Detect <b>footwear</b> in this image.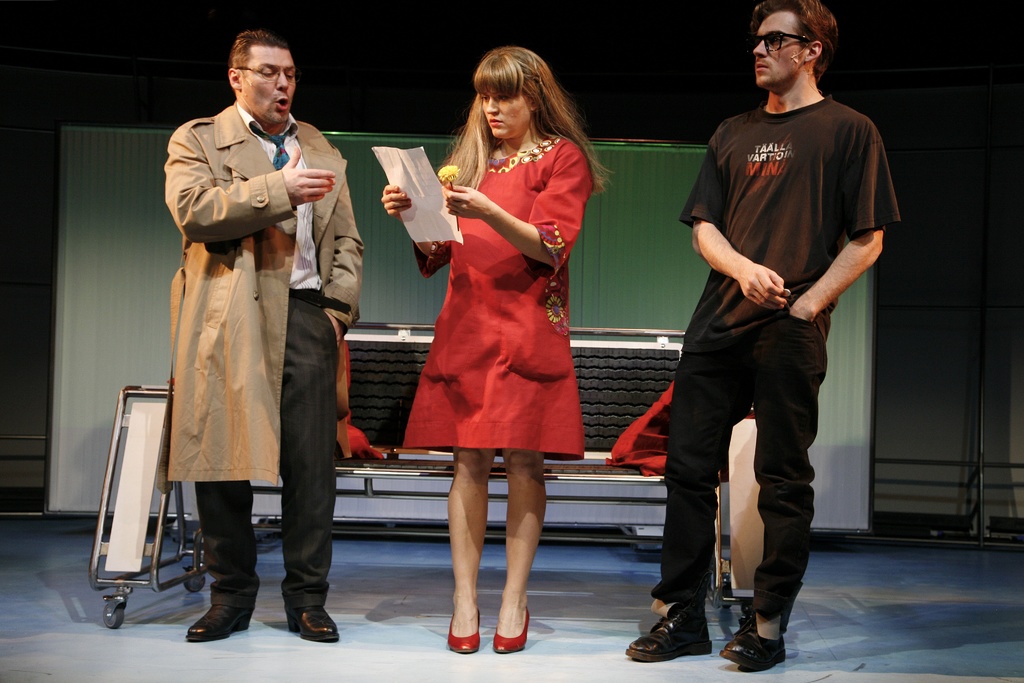
Detection: rect(717, 623, 786, 670).
